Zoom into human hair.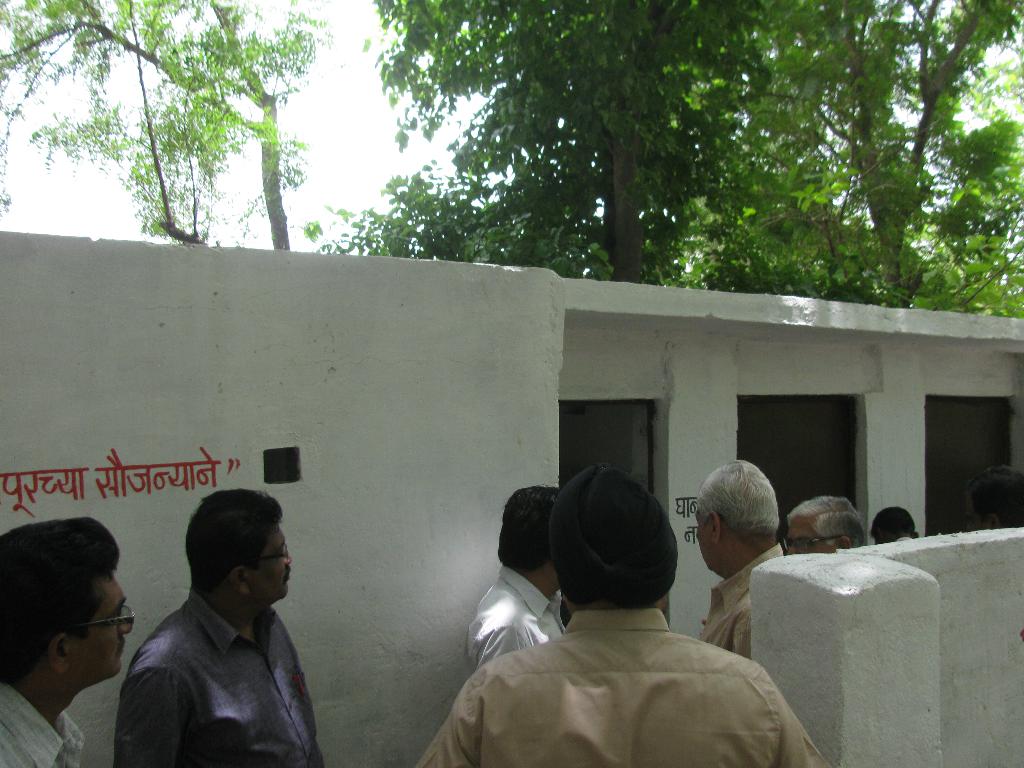
Zoom target: crop(0, 516, 120, 684).
